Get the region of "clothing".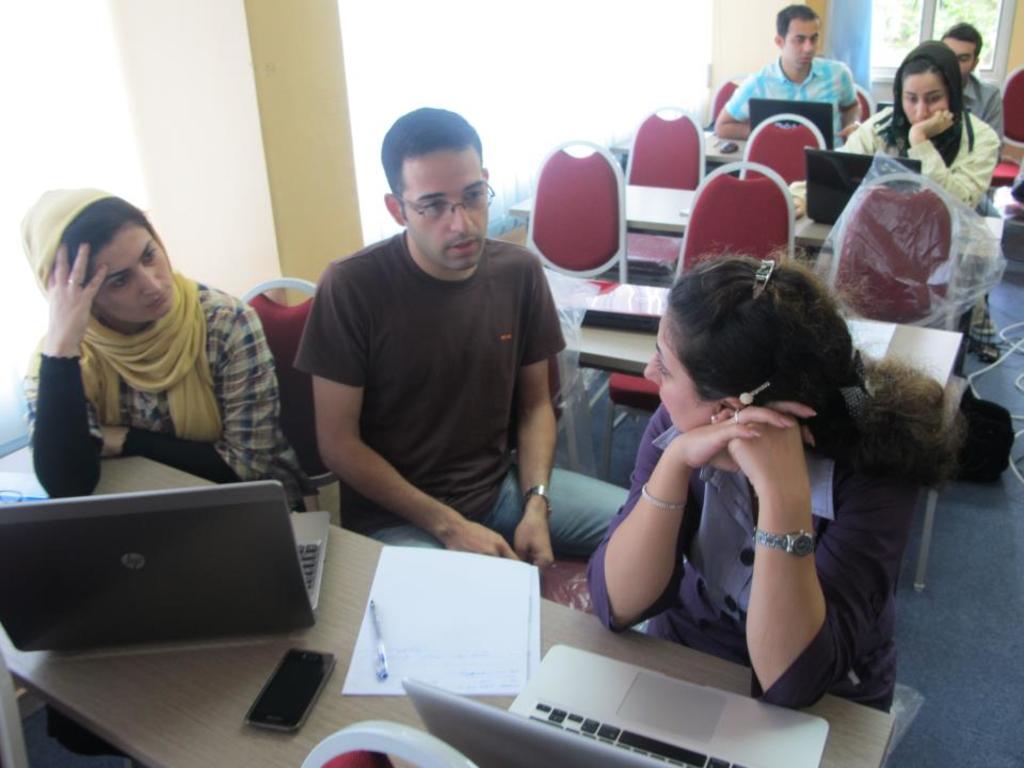
x1=789, y1=44, x2=1001, y2=337.
